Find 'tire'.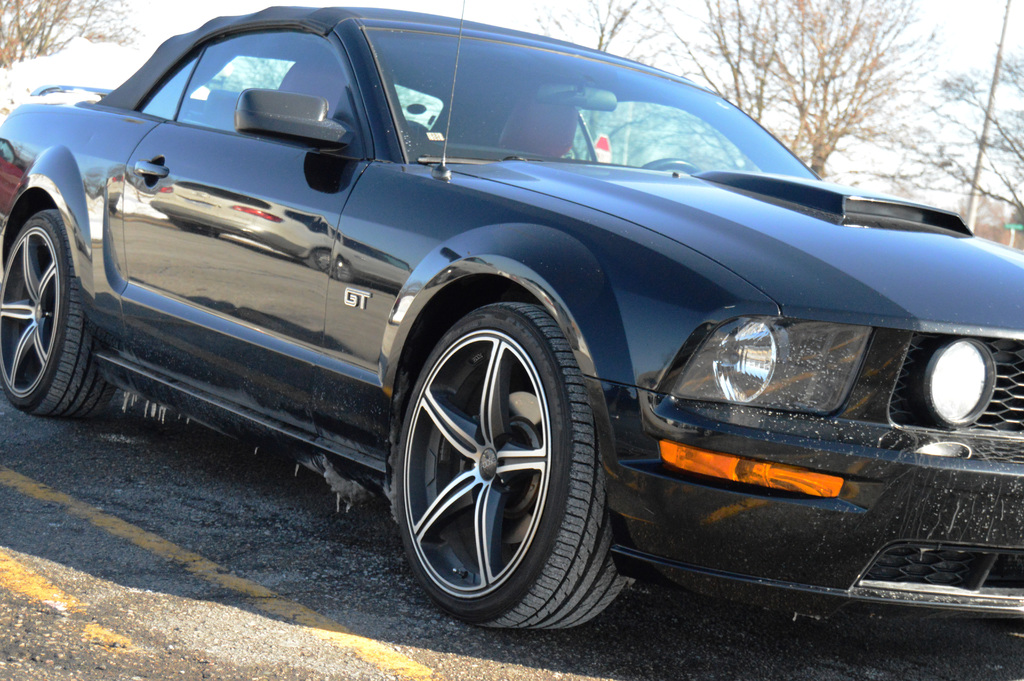
detection(385, 275, 617, 644).
